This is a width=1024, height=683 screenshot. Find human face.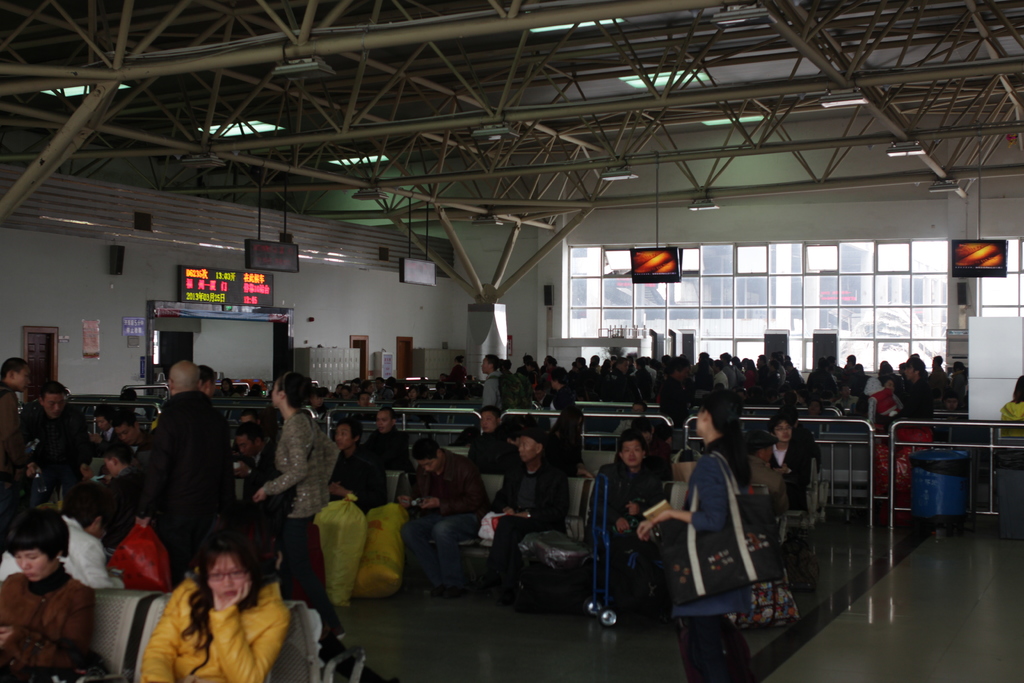
Bounding box: Rect(12, 549, 51, 586).
